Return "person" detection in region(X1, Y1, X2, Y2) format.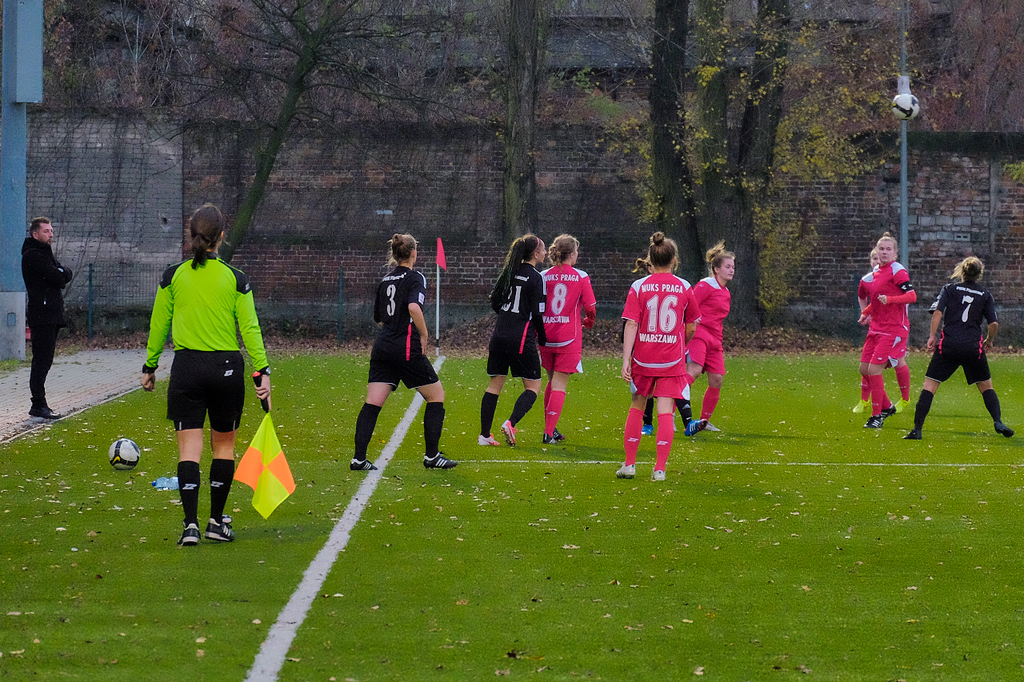
region(480, 233, 546, 450).
